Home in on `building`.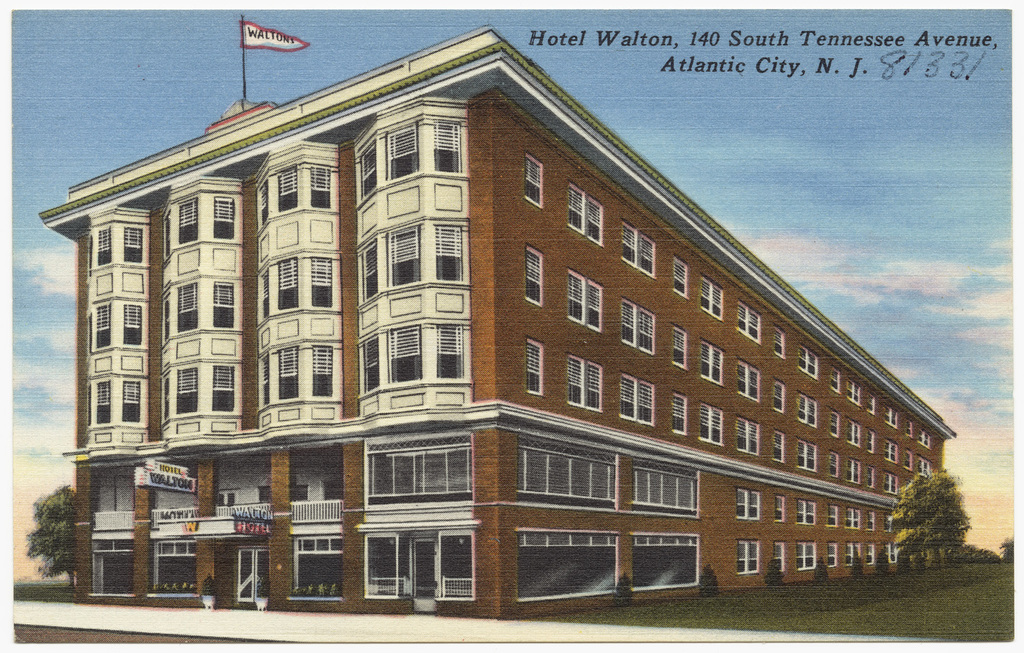
Homed in at l=38, t=26, r=958, b=625.
